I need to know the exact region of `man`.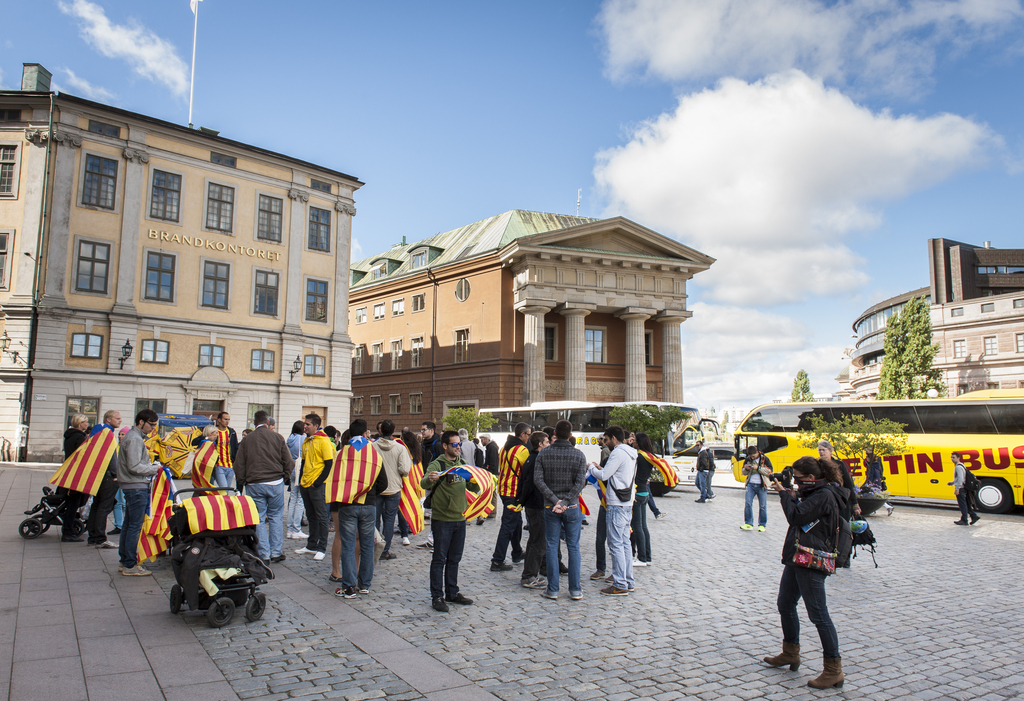
Region: 692, 440, 715, 504.
